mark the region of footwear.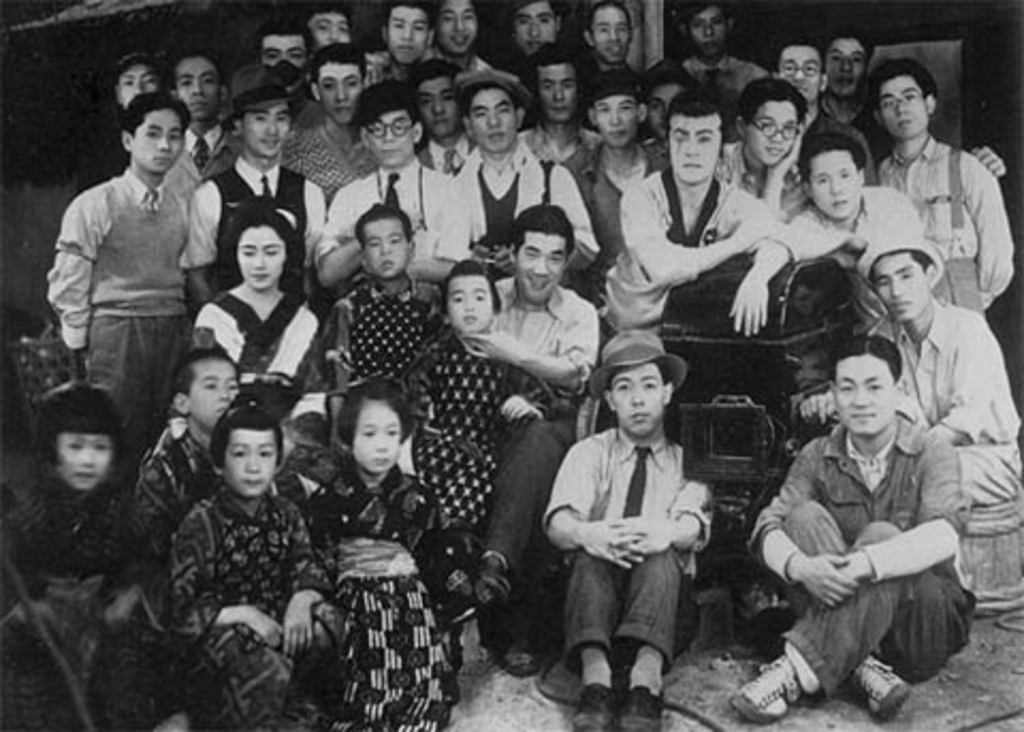
Region: {"x1": 625, "y1": 681, "x2": 668, "y2": 730}.
